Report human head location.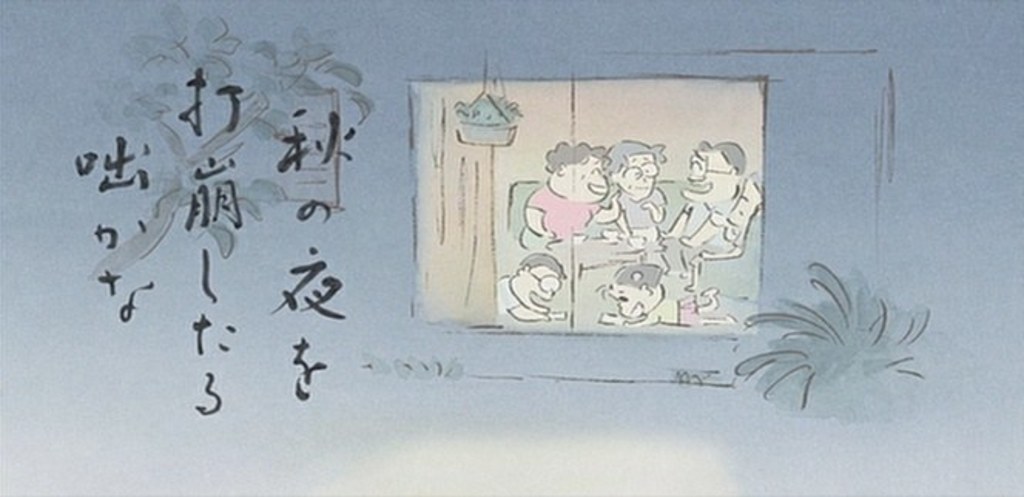
Report: l=674, t=131, r=753, b=210.
